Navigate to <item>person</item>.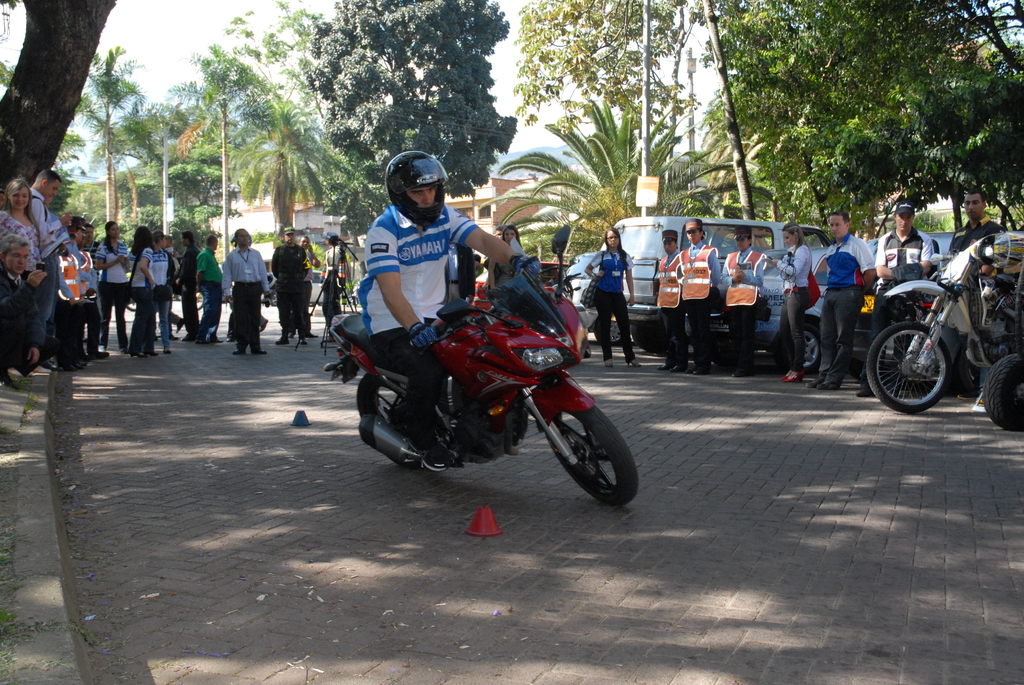
Navigation target: [125, 226, 154, 356].
